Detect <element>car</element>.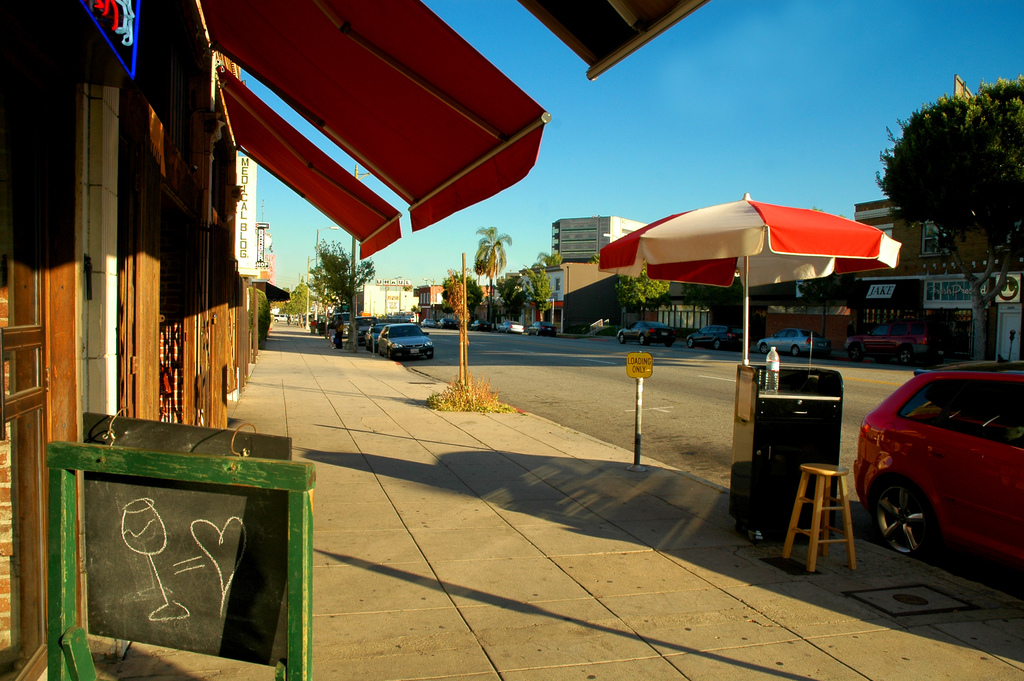
Detected at <region>324, 308, 435, 367</region>.
